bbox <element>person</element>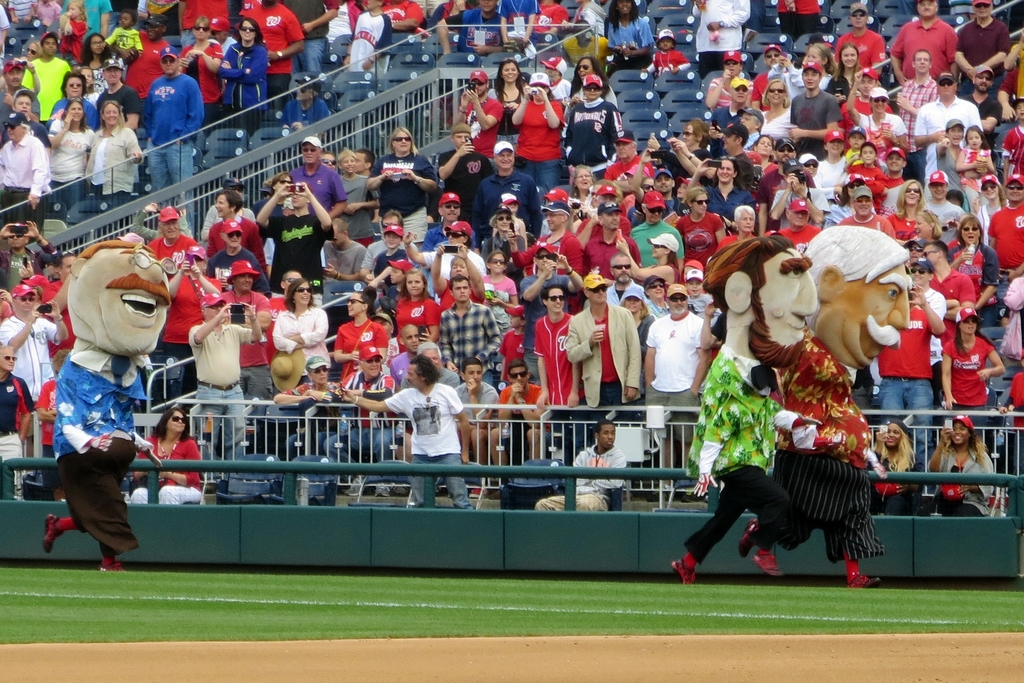
bbox=(200, 218, 268, 293)
